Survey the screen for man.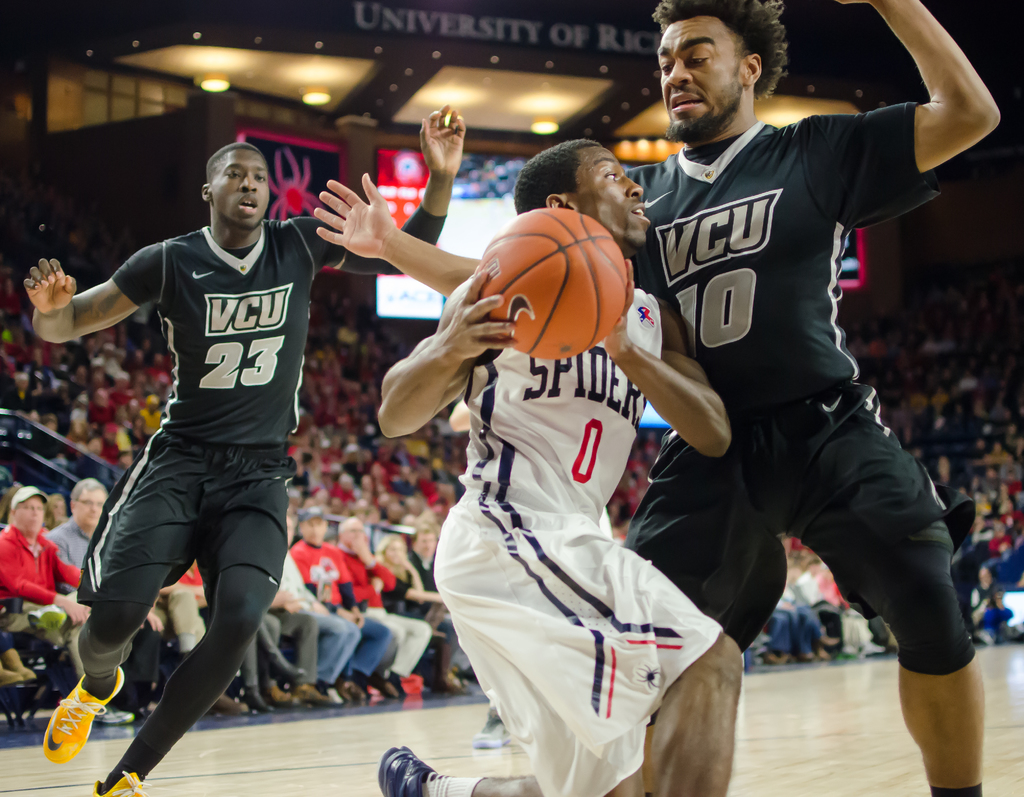
Survey found: <region>25, 101, 465, 796</region>.
